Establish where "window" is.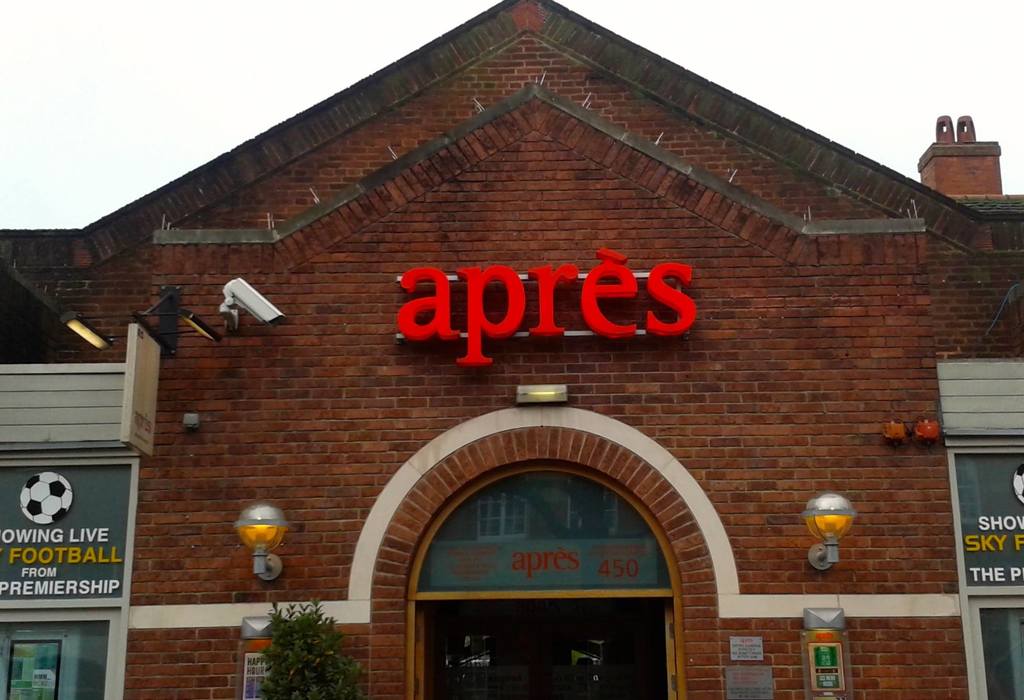
Established at detection(1, 605, 117, 699).
